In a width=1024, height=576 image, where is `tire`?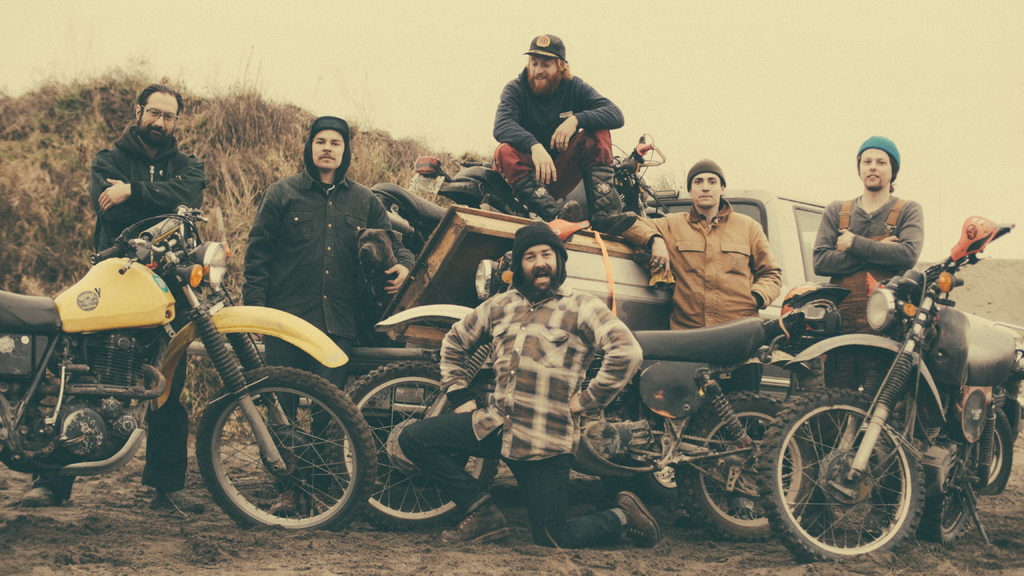
locate(326, 362, 502, 529).
